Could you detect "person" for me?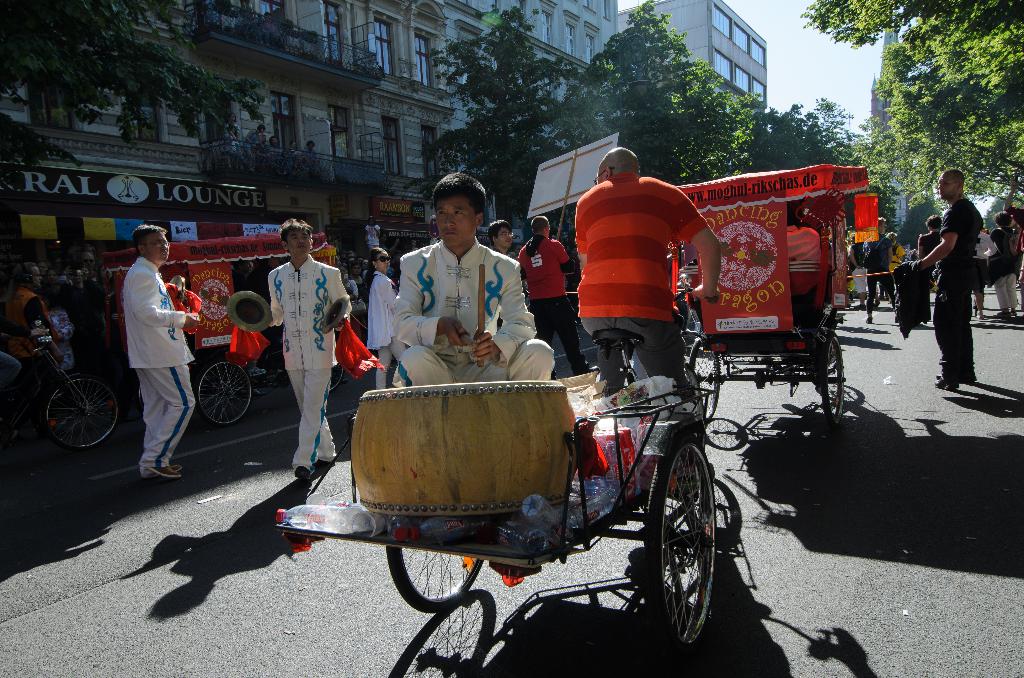
Detection result: 1003 202 1023 313.
